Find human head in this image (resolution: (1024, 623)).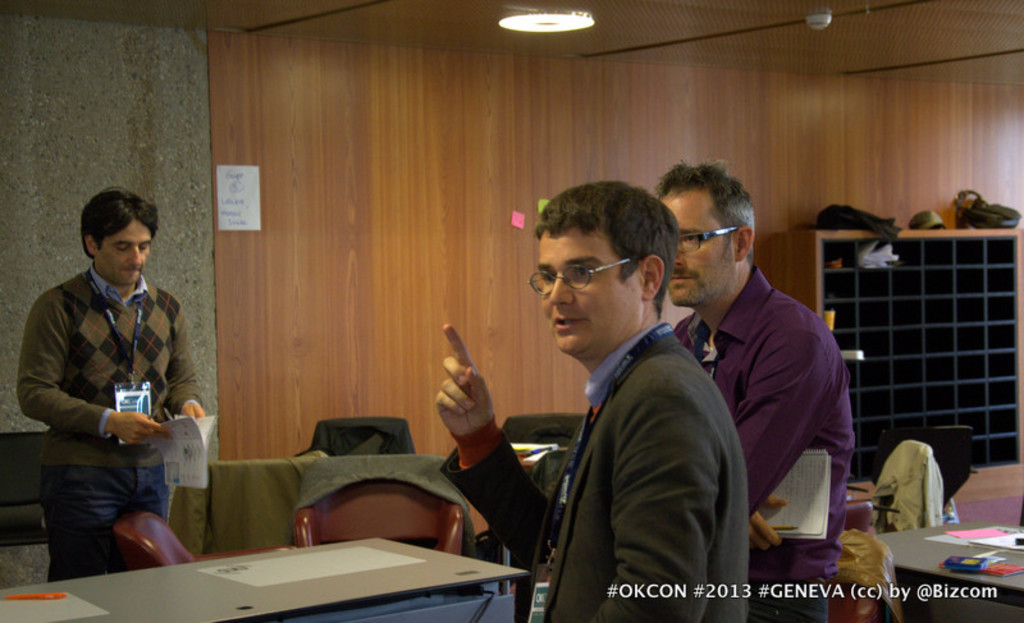
[x1=79, y1=187, x2=164, y2=285].
